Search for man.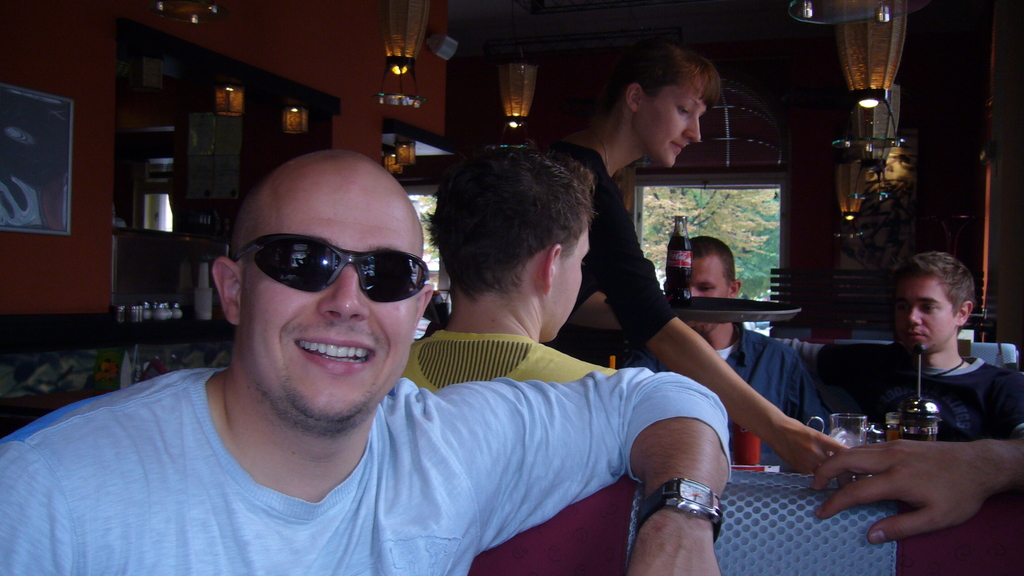
Found at x1=29 y1=171 x2=868 y2=568.
